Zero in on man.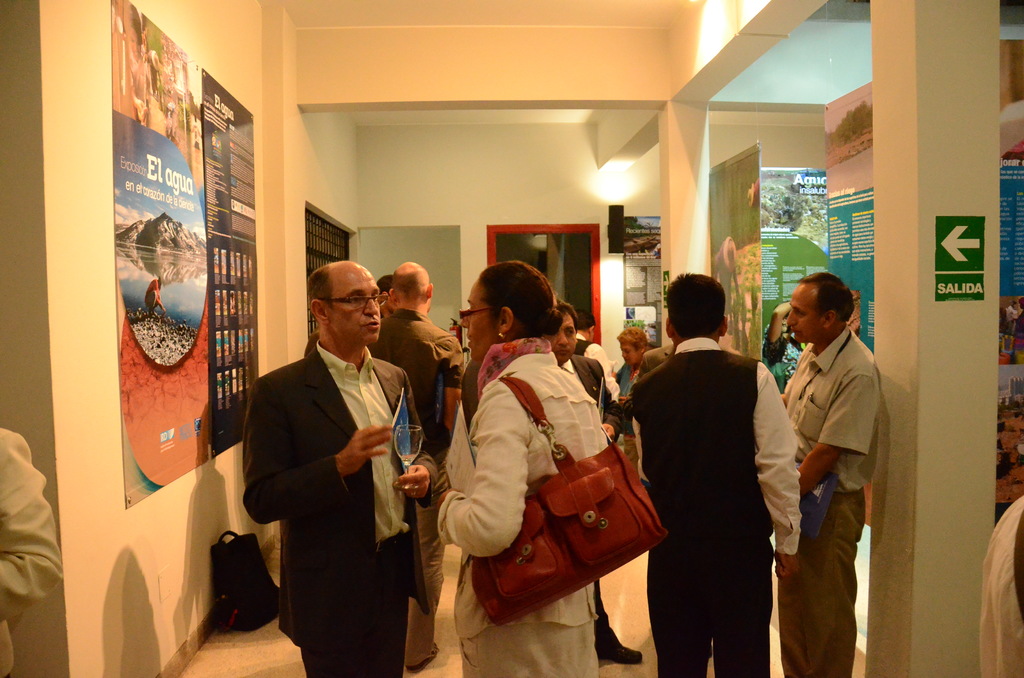
Zeroed in: <box>570,310,621,398</box>.
